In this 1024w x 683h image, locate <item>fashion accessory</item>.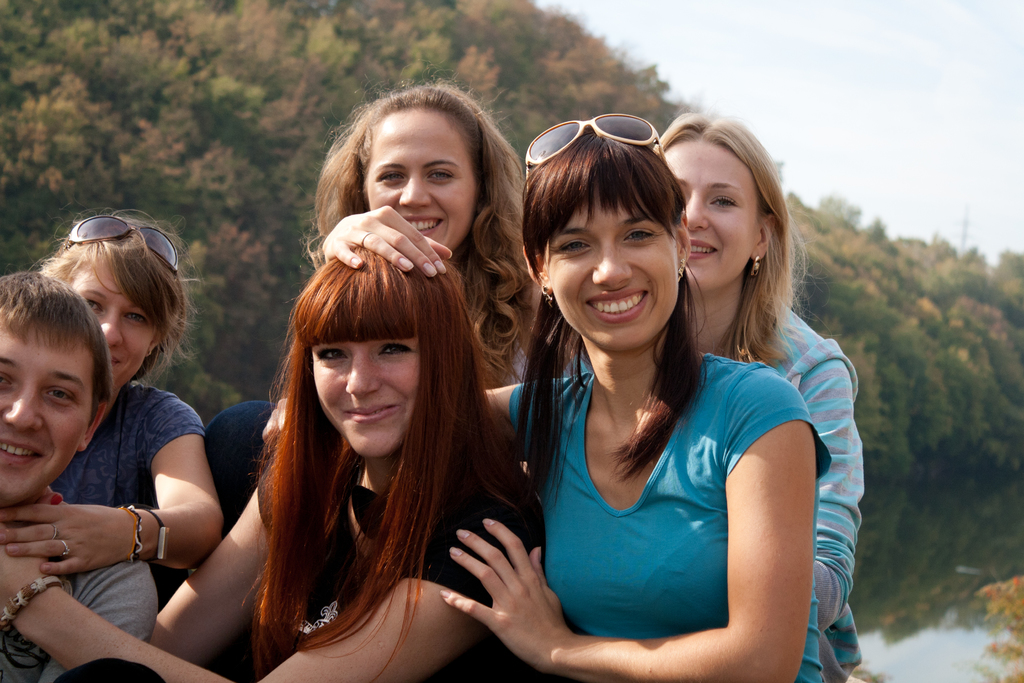
Bounding box: bbox=(753, 254, 760, 280).
